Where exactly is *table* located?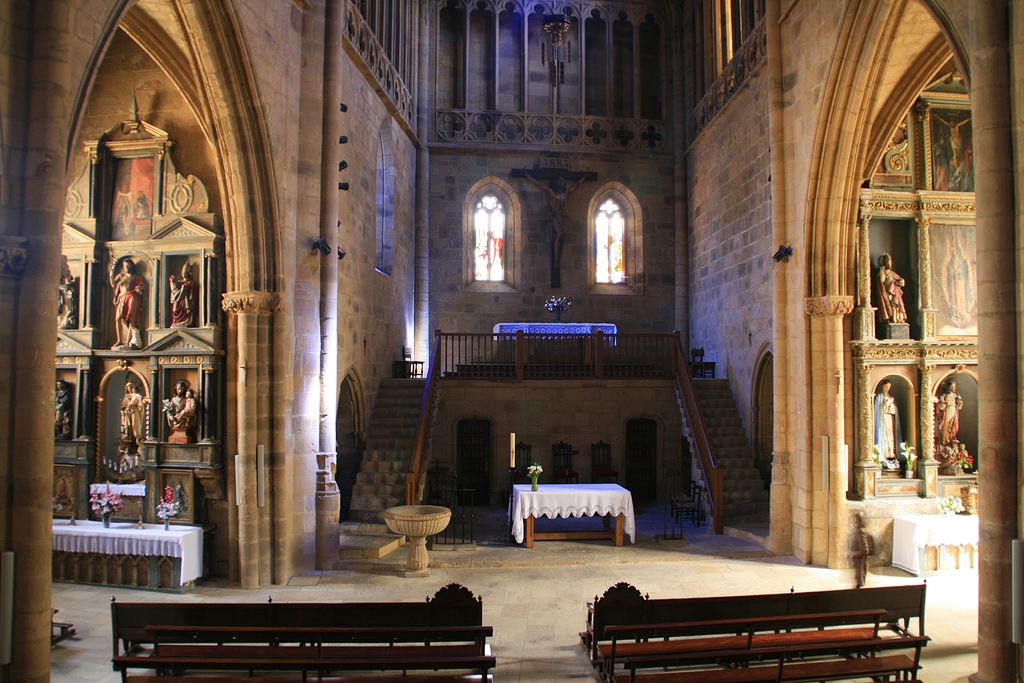
Its bounding box is (55, 516, 207, 588).
